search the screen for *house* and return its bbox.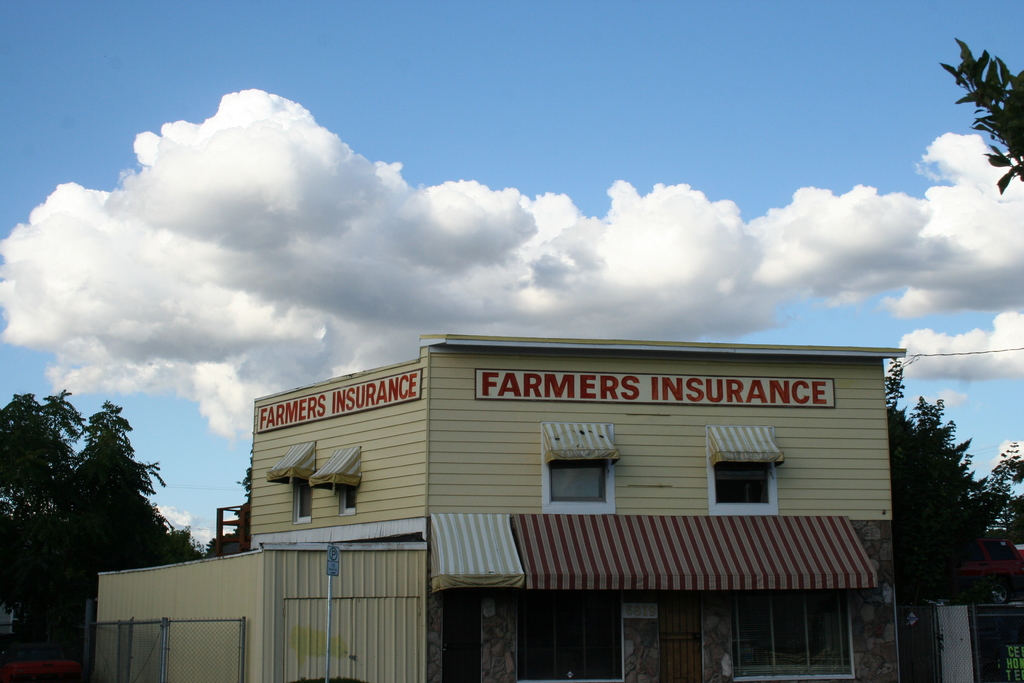
Found: bbox=(81, 325, 908, 682).
